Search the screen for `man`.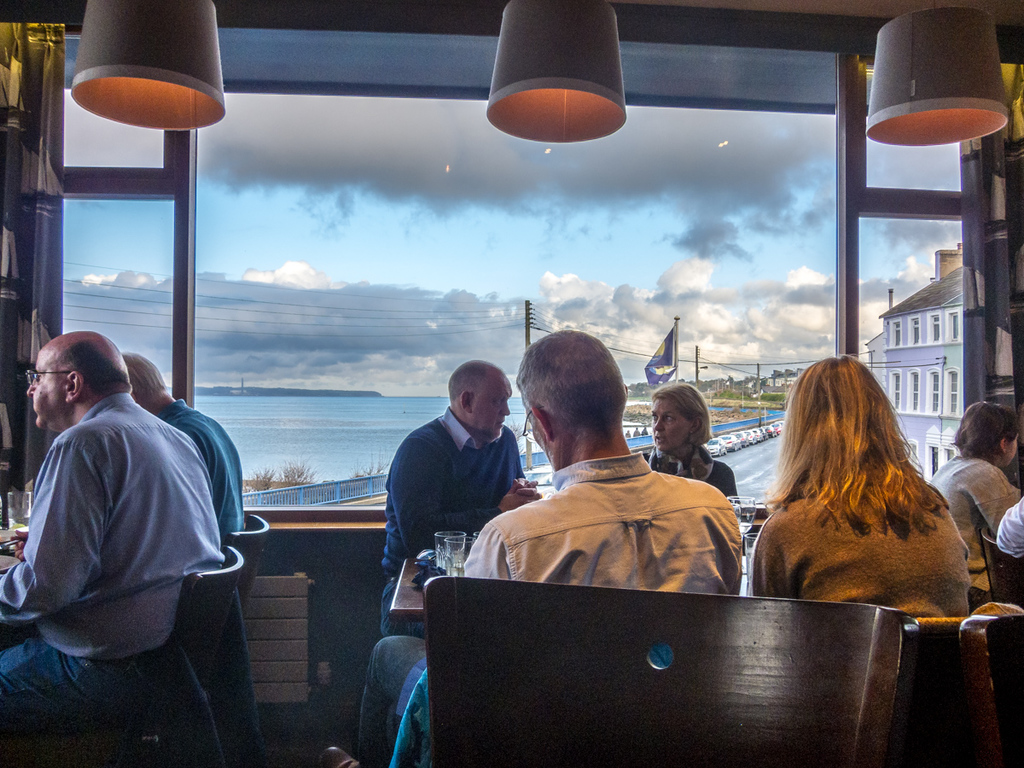
Found at x1=0, y1=328, x2=218, y2=767.
